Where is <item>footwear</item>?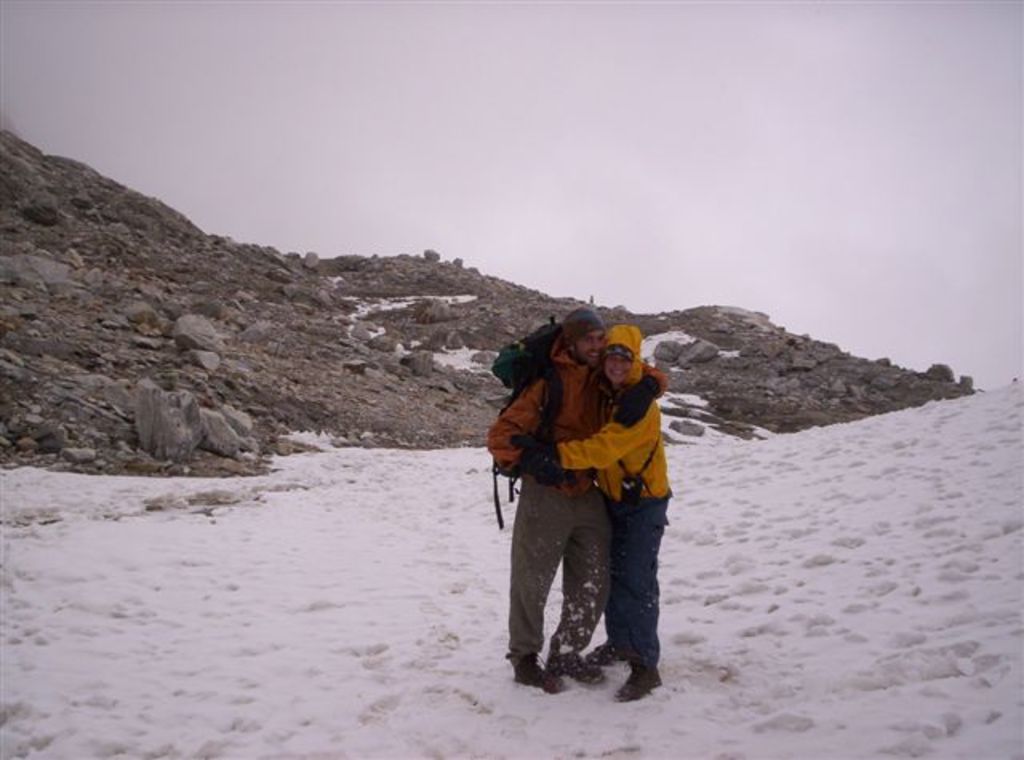
x1=544 y1=648 x2=606 y2=686.
